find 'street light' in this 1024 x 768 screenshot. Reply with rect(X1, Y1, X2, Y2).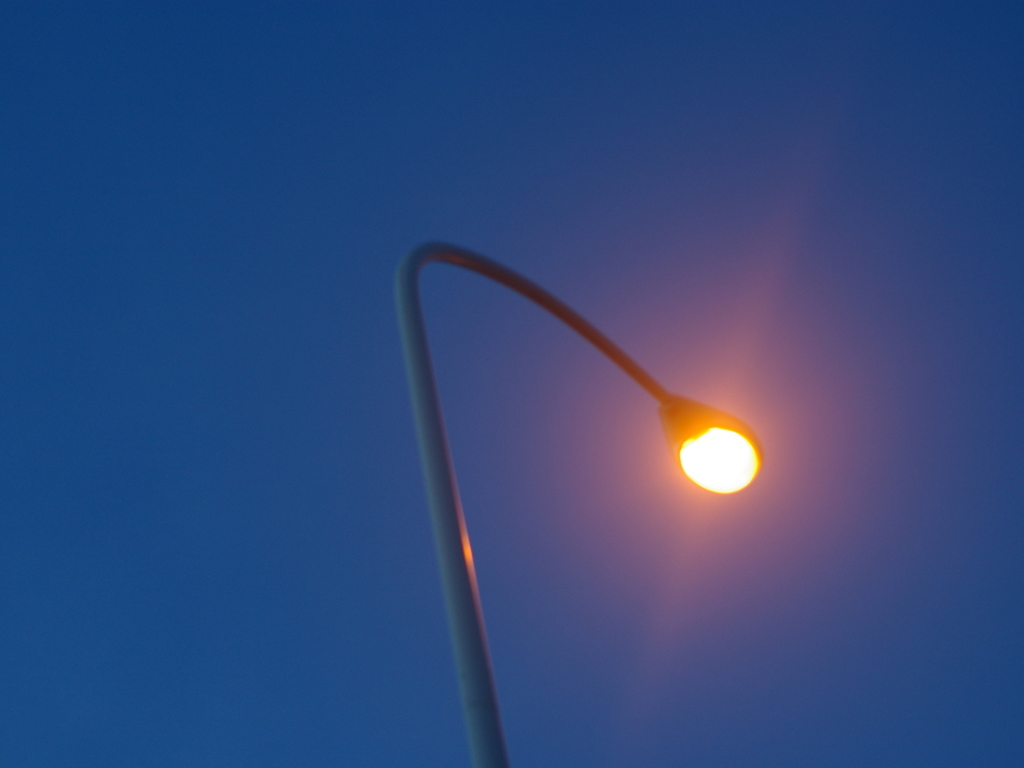
rect(383, 243, 726, 749).
